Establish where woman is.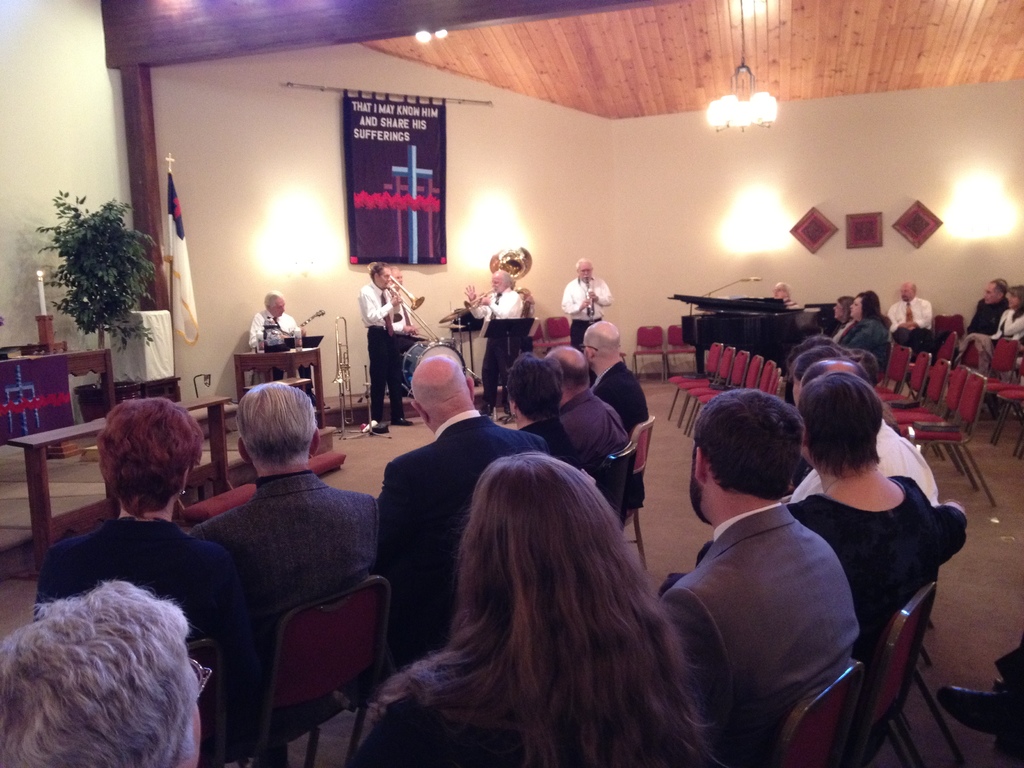
Established at <box>0,581,210,767</box>.
